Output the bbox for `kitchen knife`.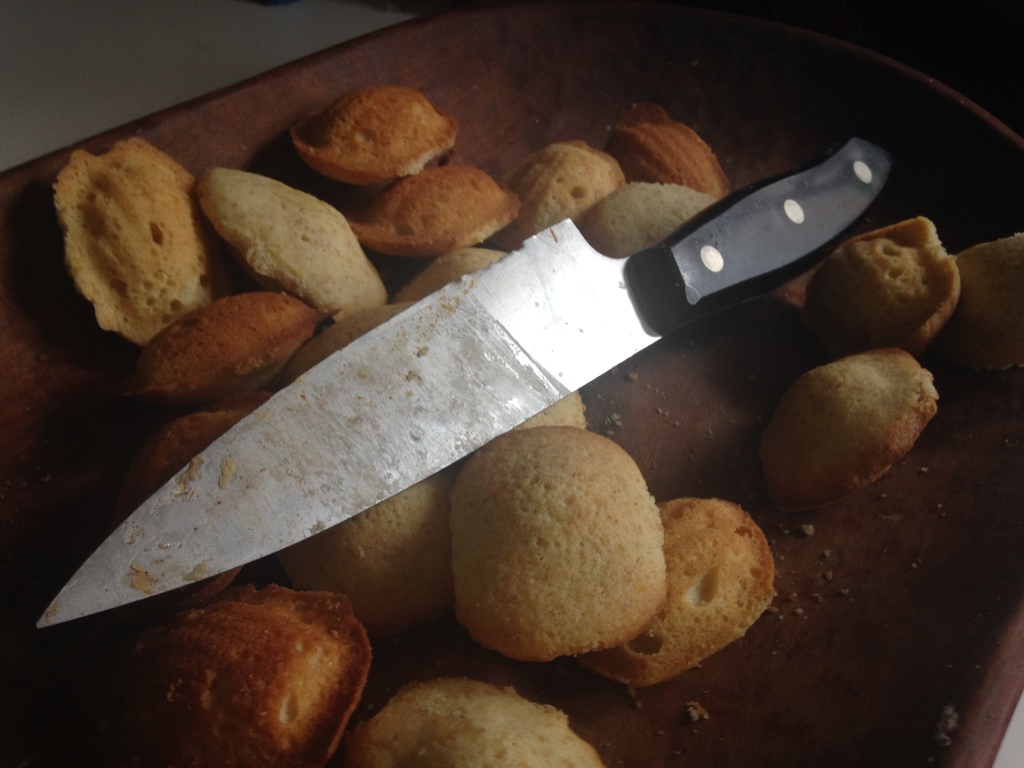
(28,136,897,637).
